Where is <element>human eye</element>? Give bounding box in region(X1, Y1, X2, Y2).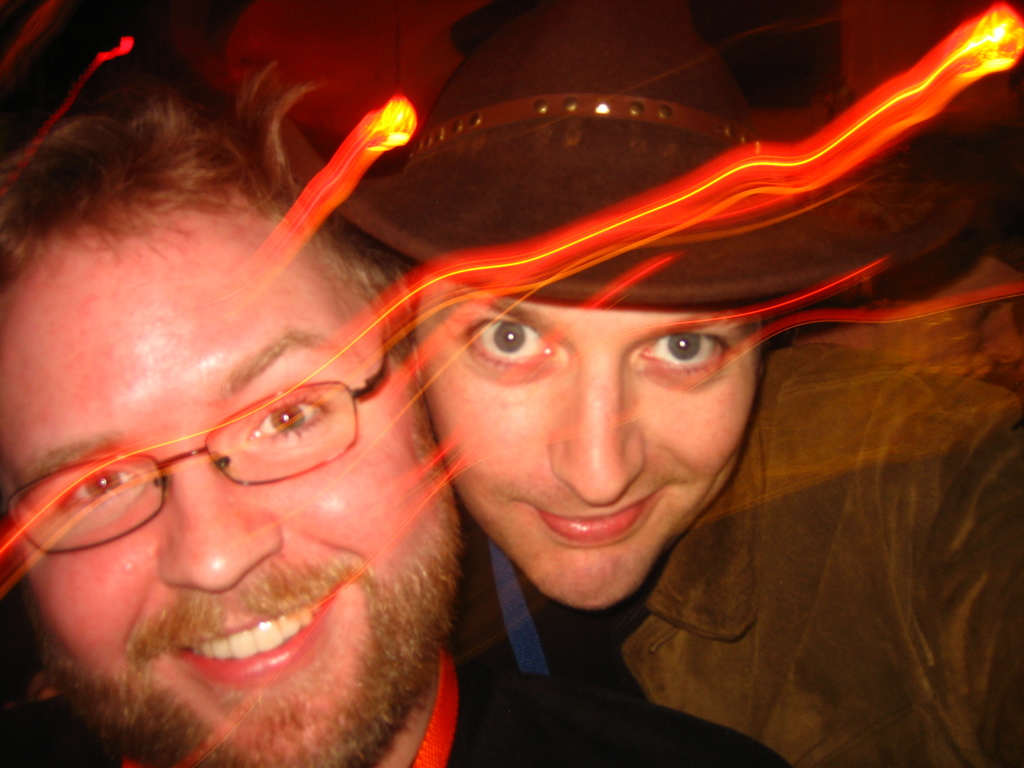
region(626, 326, 744, 387).
